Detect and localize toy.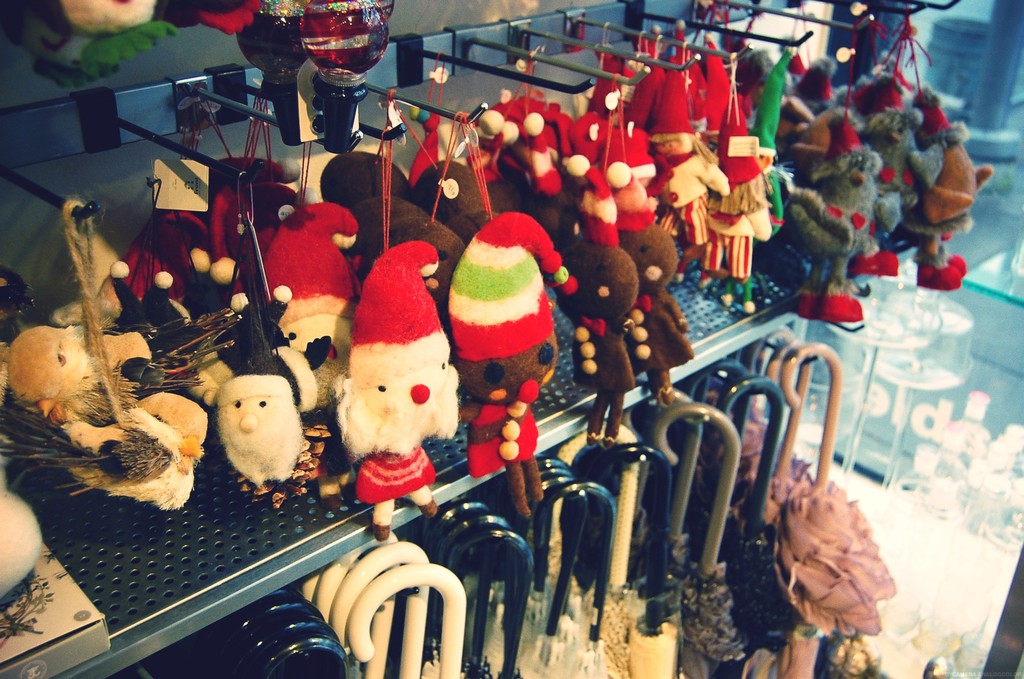
Localized at region(438, 209, 591, 523).
